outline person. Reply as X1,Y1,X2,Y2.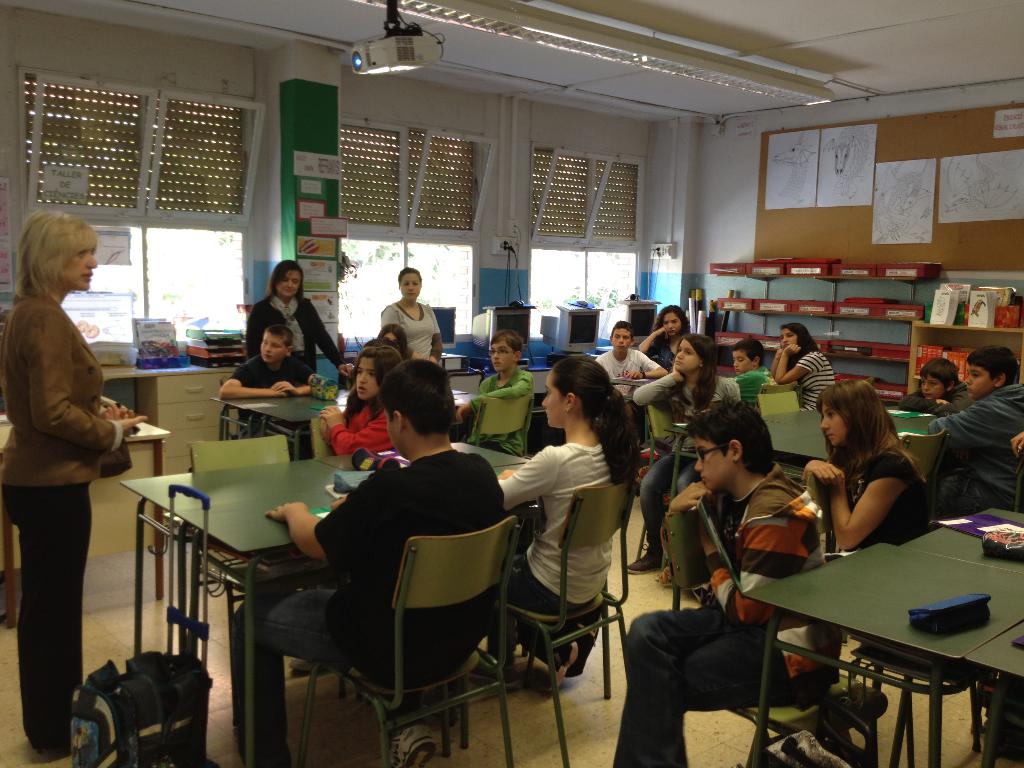
376,266,441,362.
